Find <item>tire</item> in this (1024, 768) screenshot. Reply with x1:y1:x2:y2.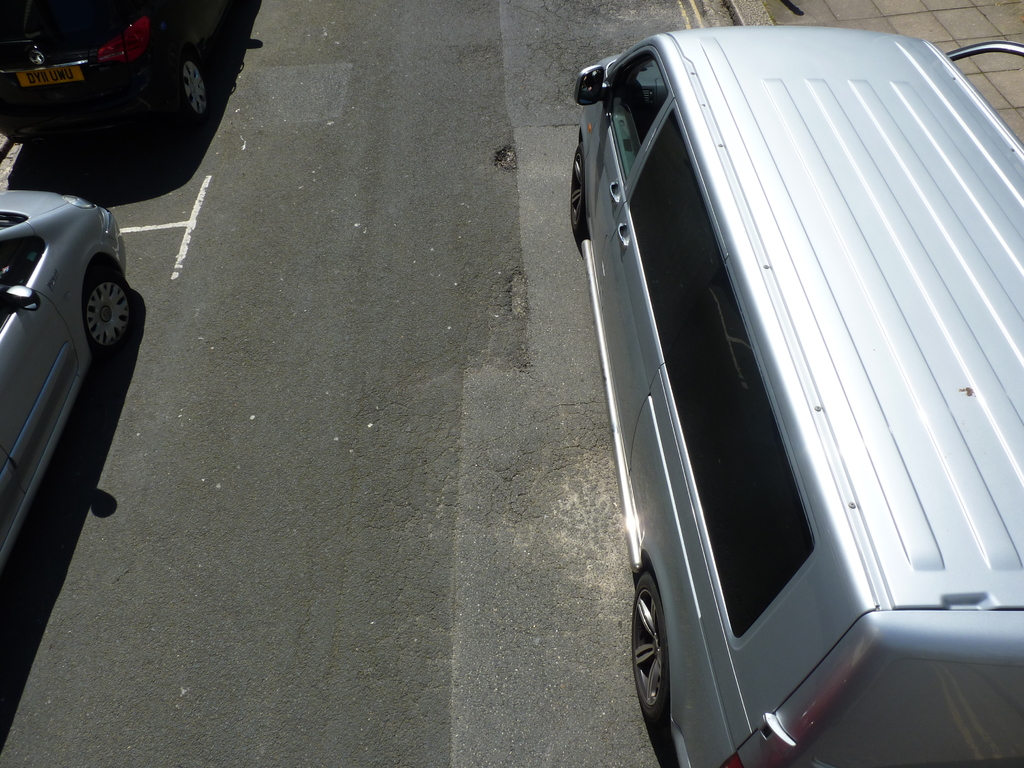
173:45:214:114.
